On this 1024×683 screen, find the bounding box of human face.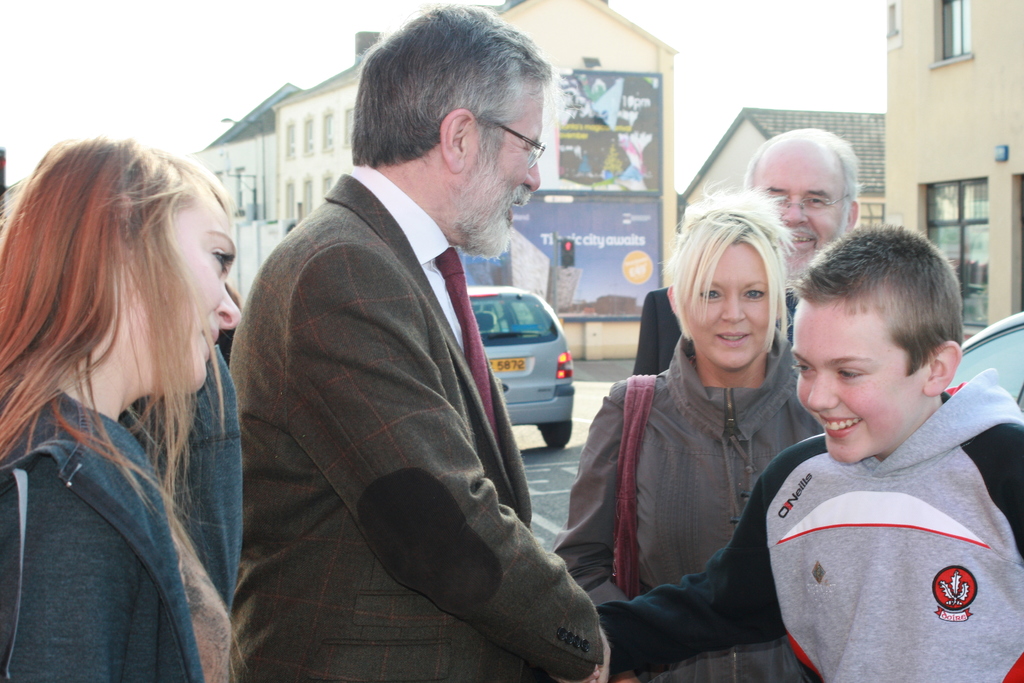
Bounding box: crop(754, 144, 846, 278).
